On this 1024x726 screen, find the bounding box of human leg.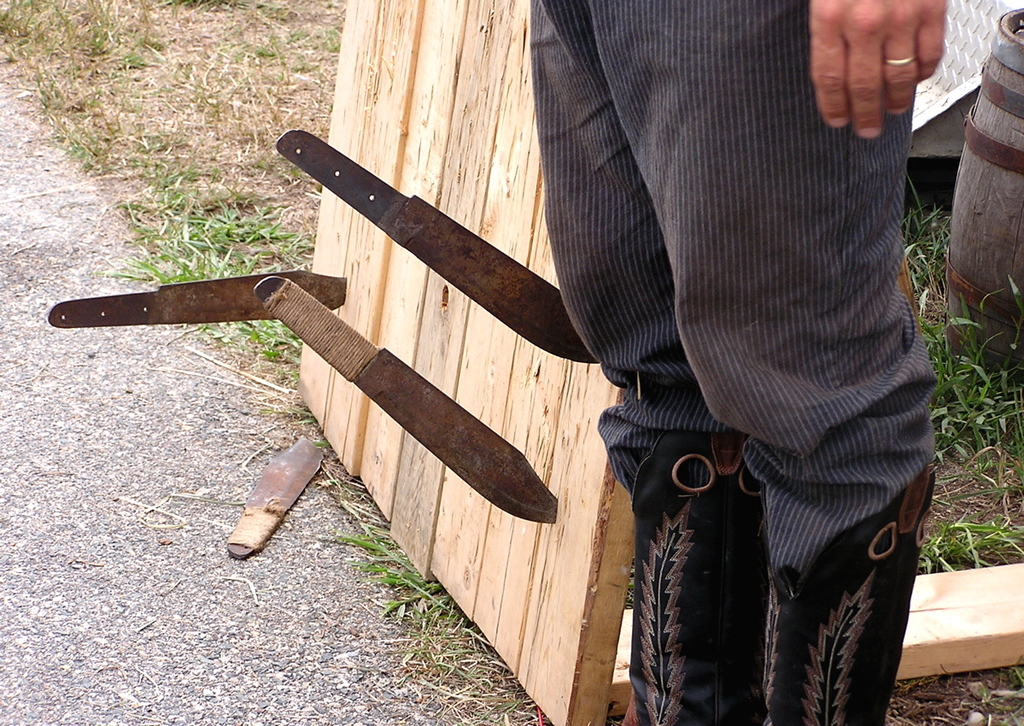
Bounding box: [538,0,756,725].
